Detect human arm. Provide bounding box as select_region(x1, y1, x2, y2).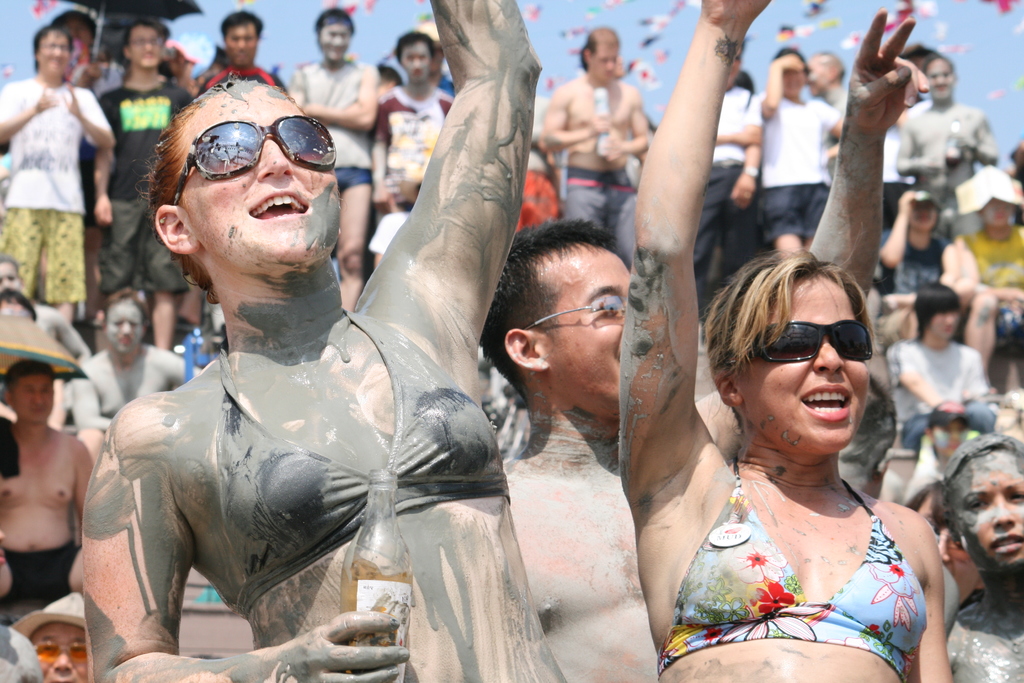
select_region(371, 0, 541, 379).
